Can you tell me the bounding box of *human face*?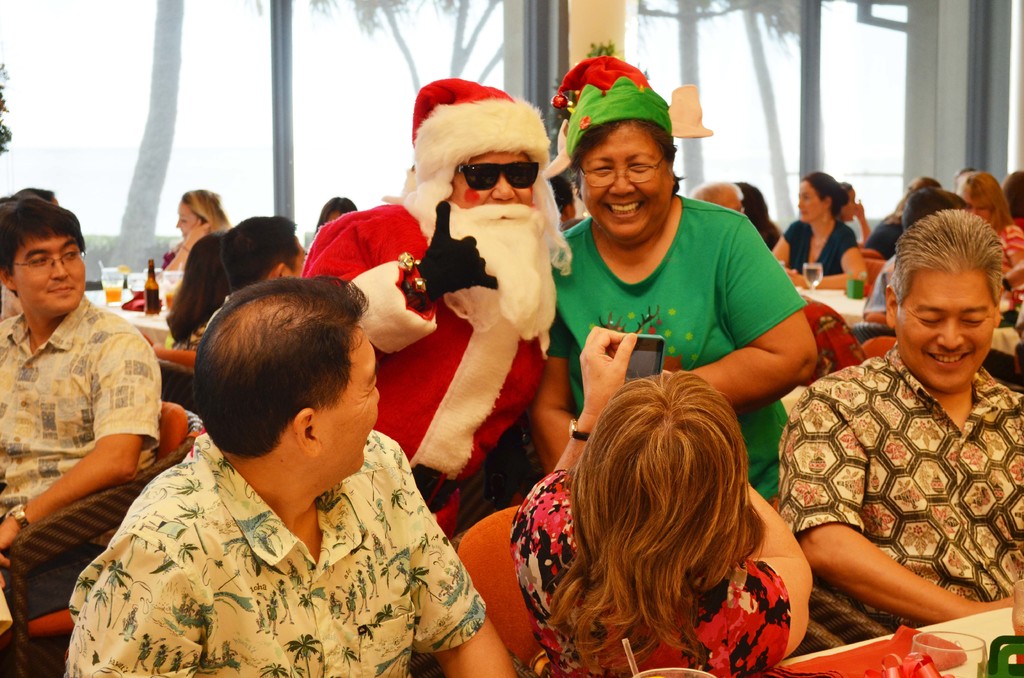
select_region(798, 180, 824, 223).
